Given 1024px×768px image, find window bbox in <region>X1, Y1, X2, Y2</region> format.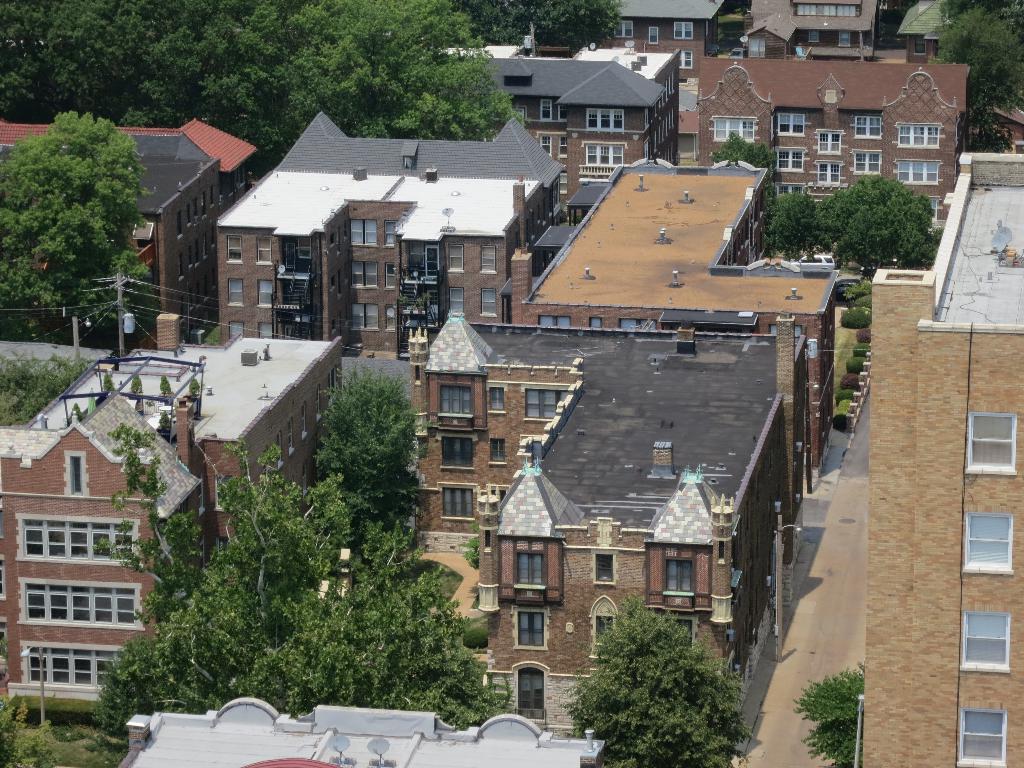
<region>255, 323, 273, 336</region>.
